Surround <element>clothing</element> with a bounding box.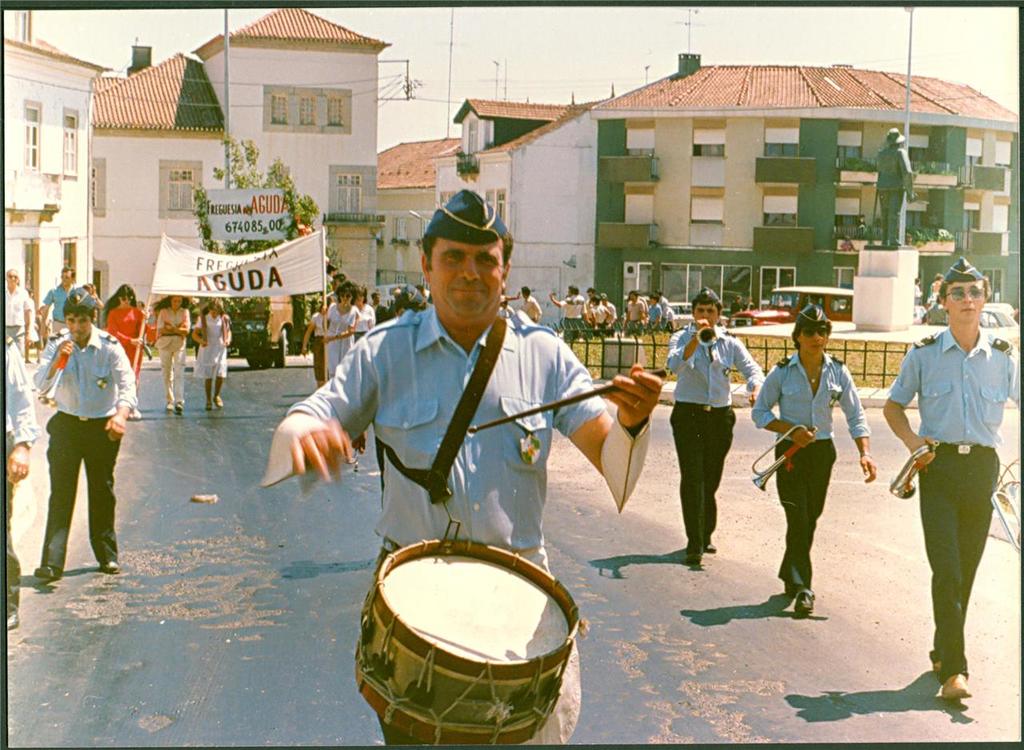
1, 342, 33, 620.
